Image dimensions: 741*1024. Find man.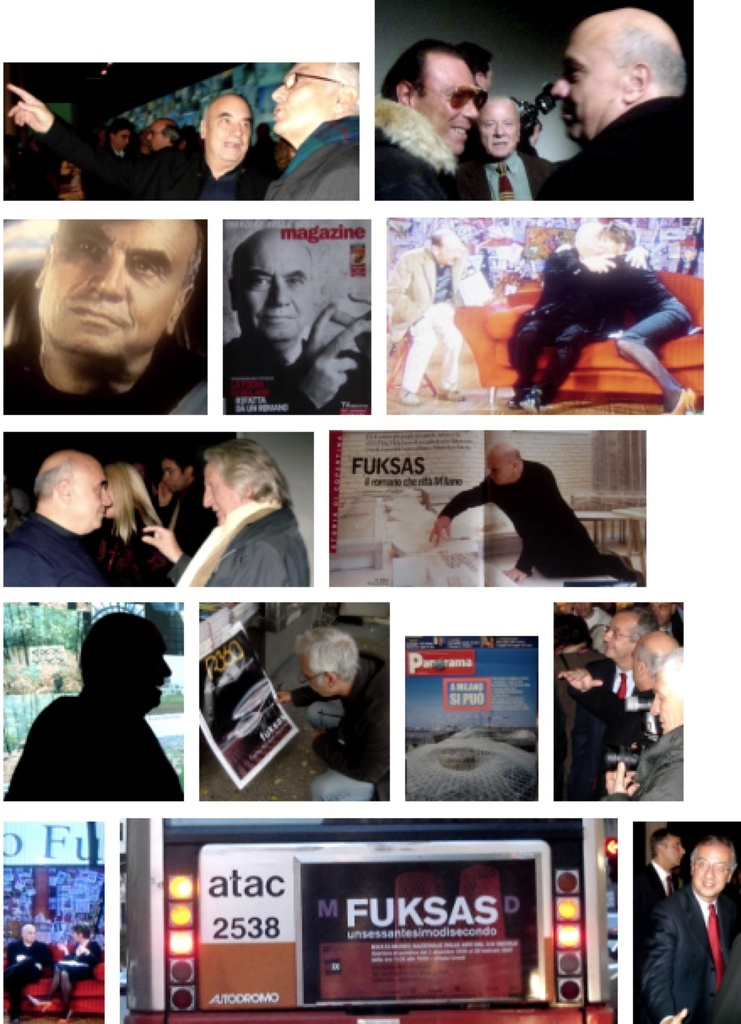
BBox(143, 453, 215, 547).
